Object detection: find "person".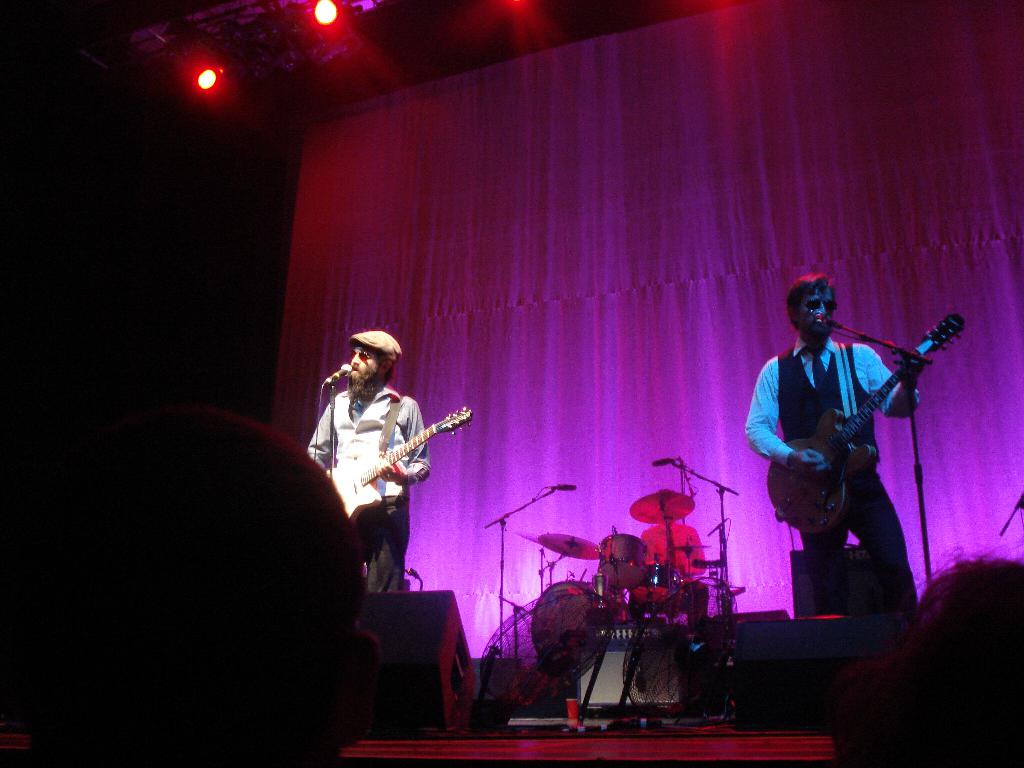
x1=842, y1=553, x2=1023, y2=767.
